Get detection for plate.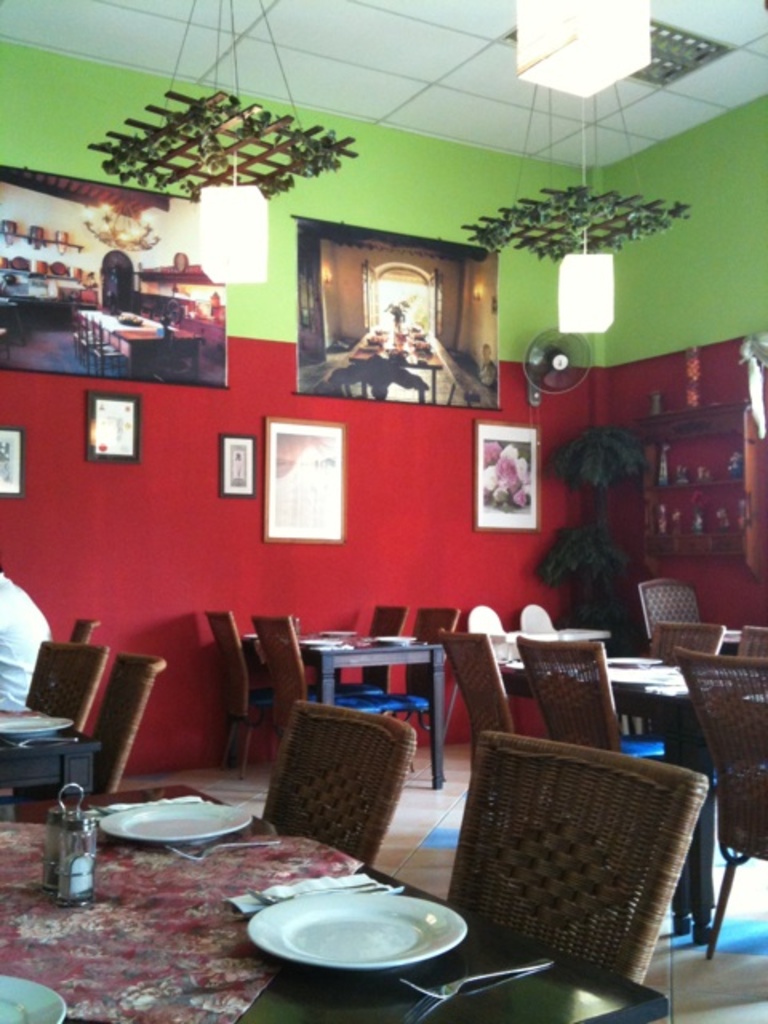
Detection: {"left": 368, "top": 632, "right": 419, "bottom": 645}.
